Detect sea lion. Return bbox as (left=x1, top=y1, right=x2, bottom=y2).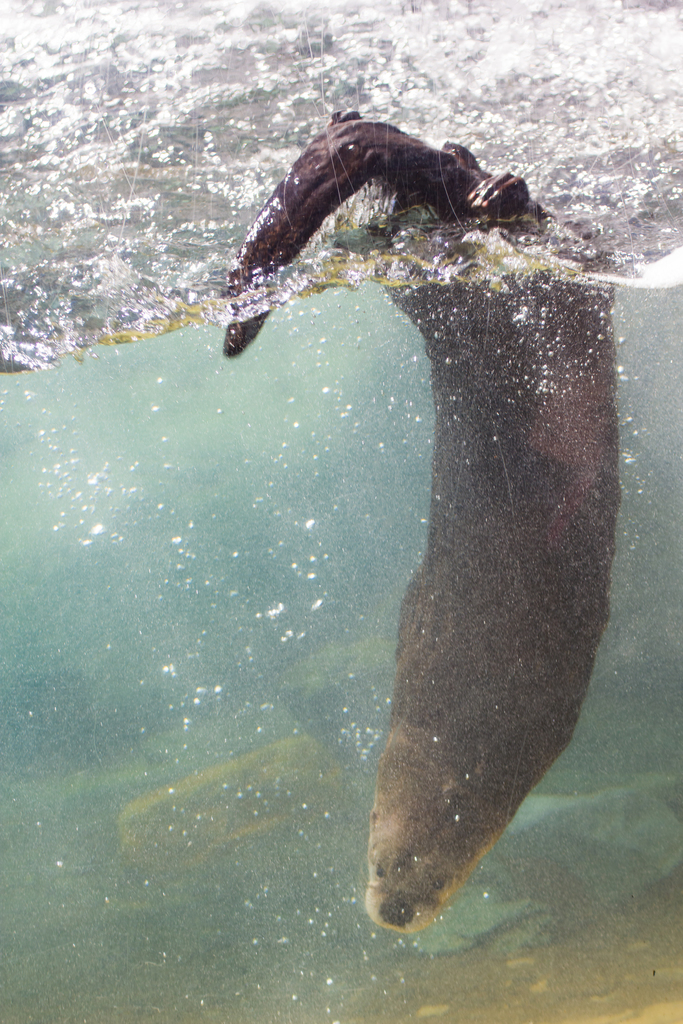
(left=226, top=109, right=620, bottom=934).
